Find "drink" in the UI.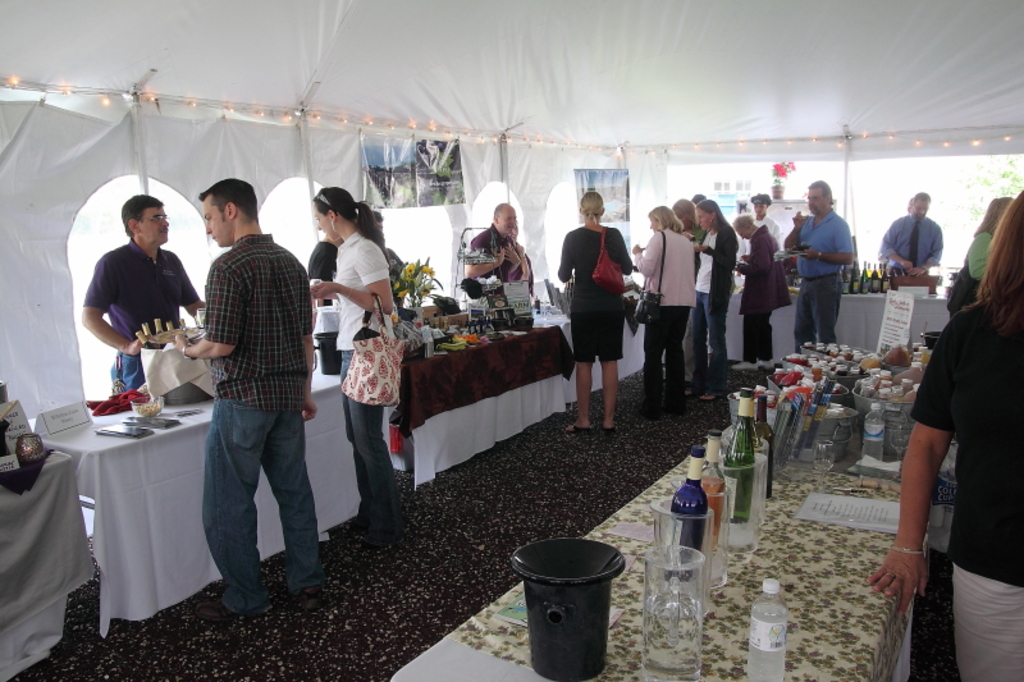
UI element at [724, 388, 756, 522].
